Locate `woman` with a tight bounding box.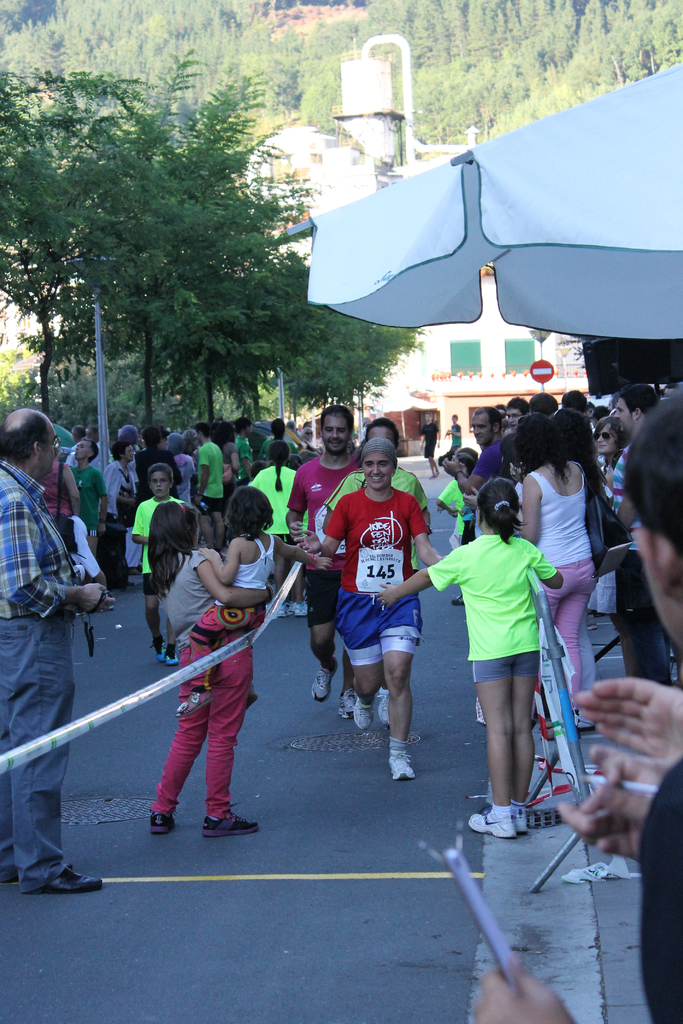
{"left": 318, "top": 417, "right": 429, "bottom": 723}.
